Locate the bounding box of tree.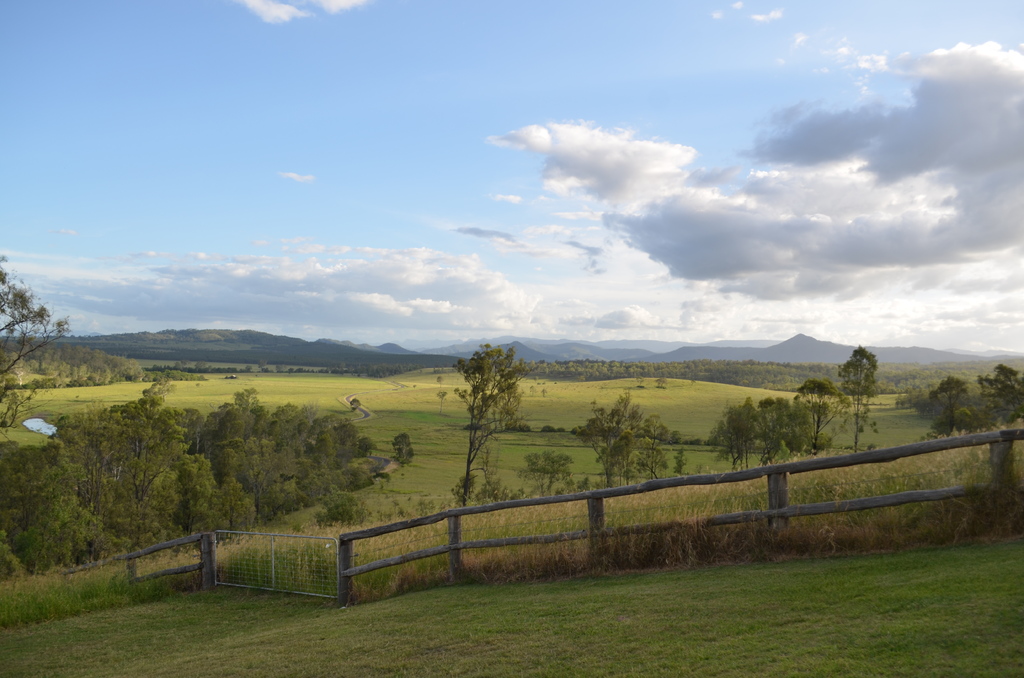
Bounding box: (703, 395, 766, 466).
